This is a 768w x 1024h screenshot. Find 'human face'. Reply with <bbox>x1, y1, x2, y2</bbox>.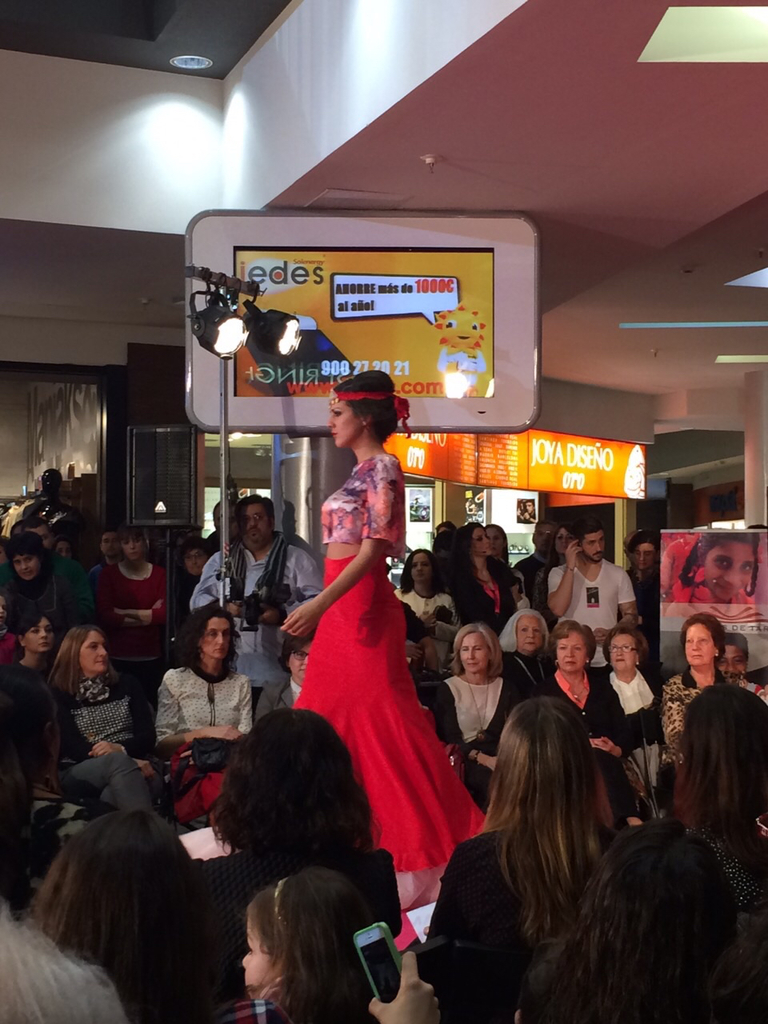
<bbox>537, 527, 553, 550</bbox>.
